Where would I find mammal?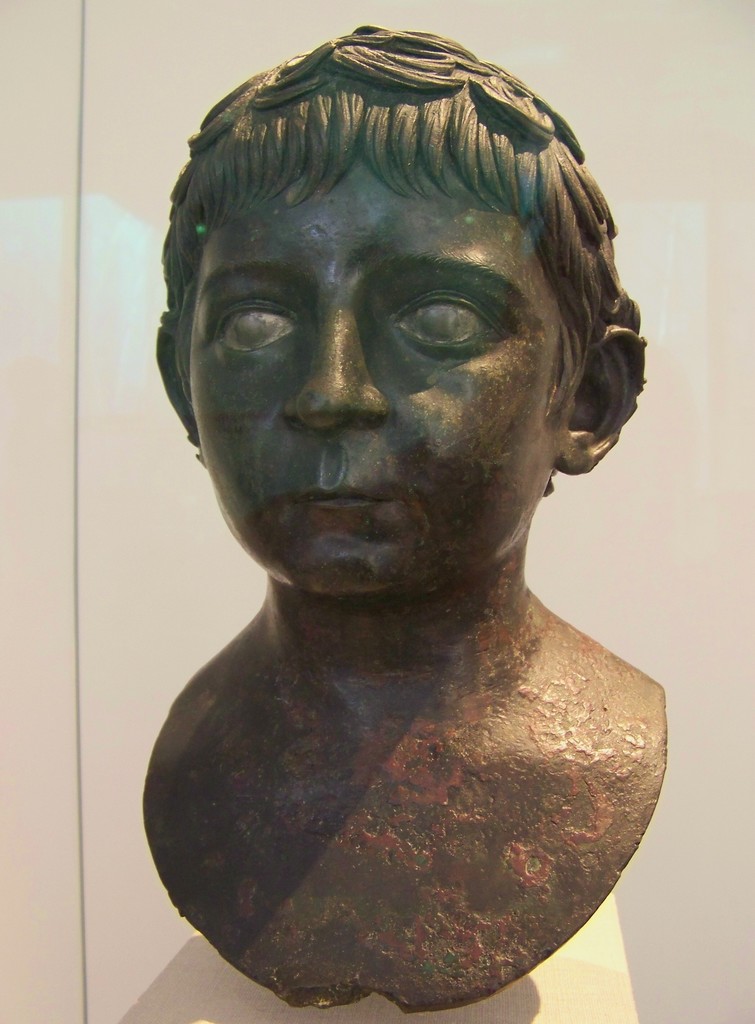
At [left=140, top=19, right=667, bottom=1014].
